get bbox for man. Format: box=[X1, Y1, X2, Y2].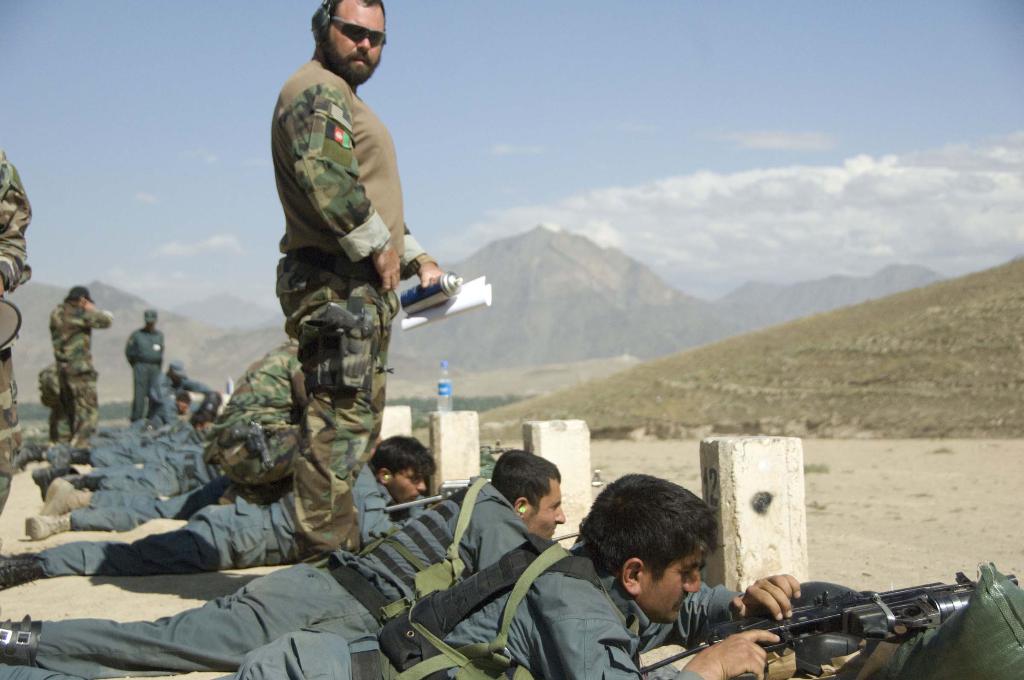
box=[154, 352, 210, 414].
